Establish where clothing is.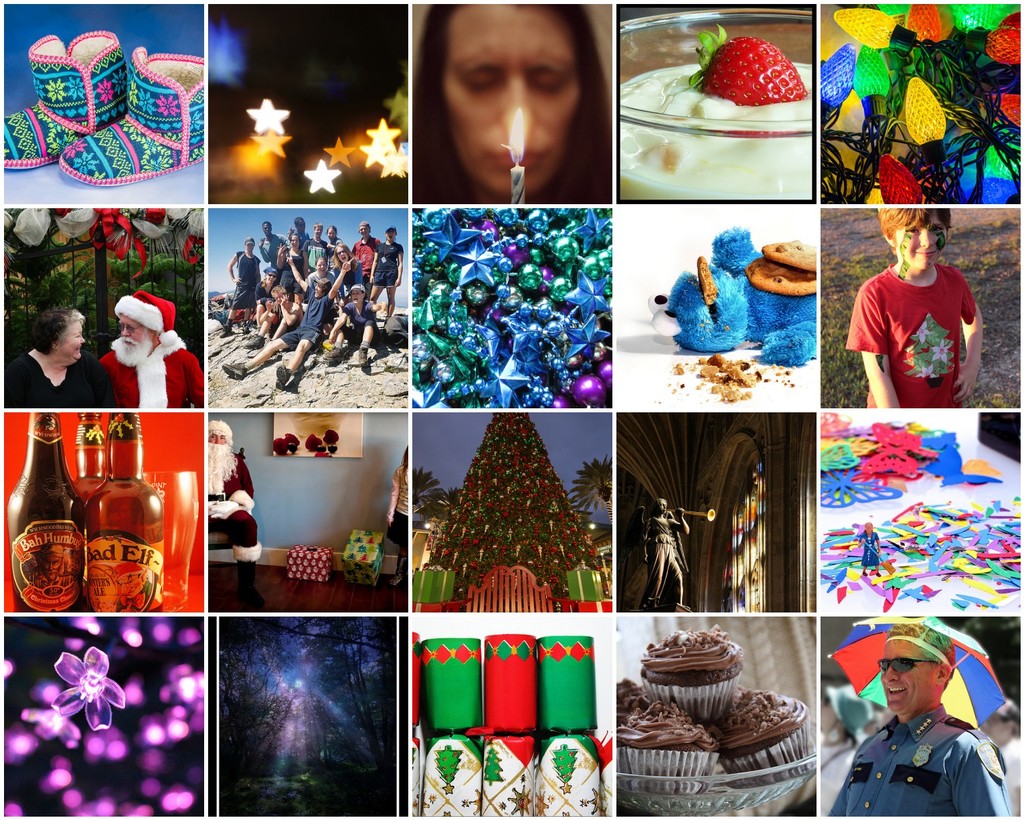
Established at <box>266,300,303,337</box>.
